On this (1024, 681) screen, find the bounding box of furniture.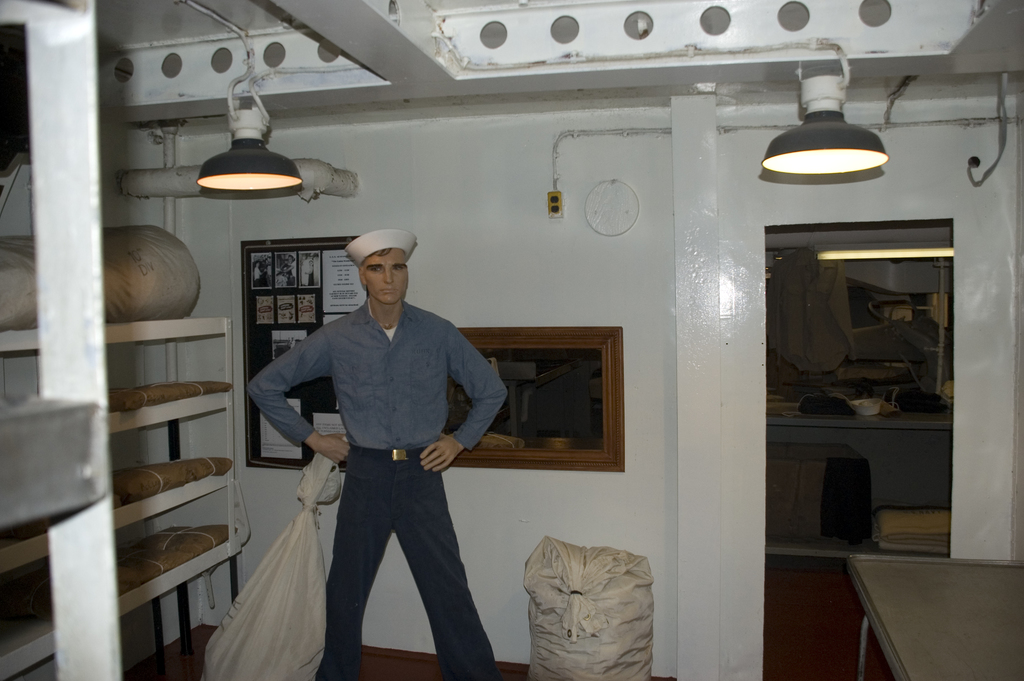
Bounding box: select_region(0, 315, 241, 680).
